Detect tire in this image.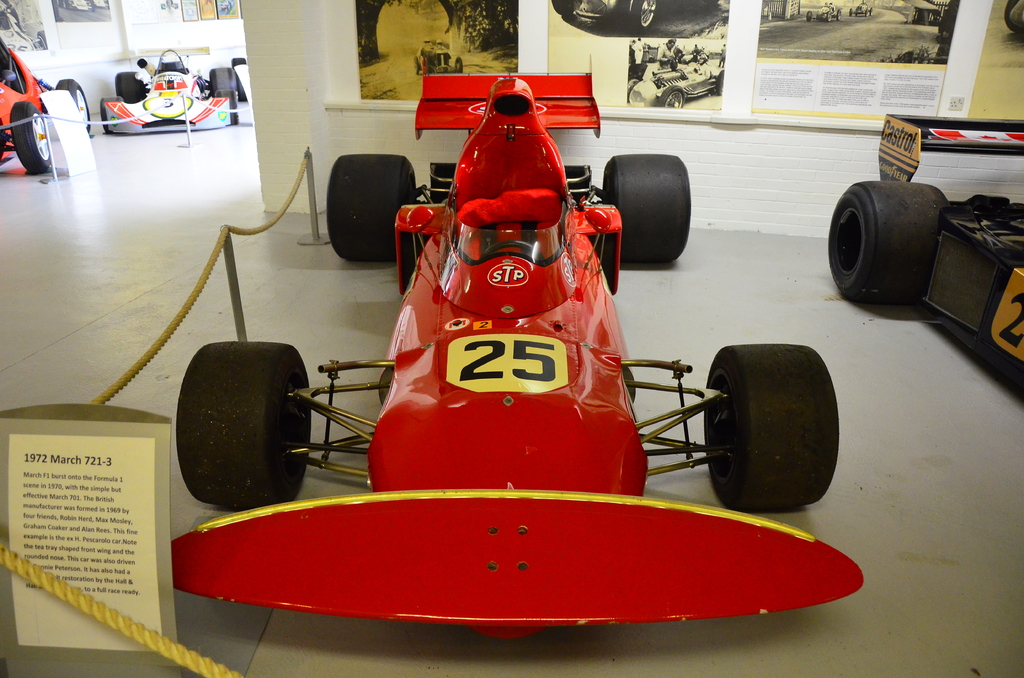
Detection: (left=327, top=154, right=419, bottom=256).
